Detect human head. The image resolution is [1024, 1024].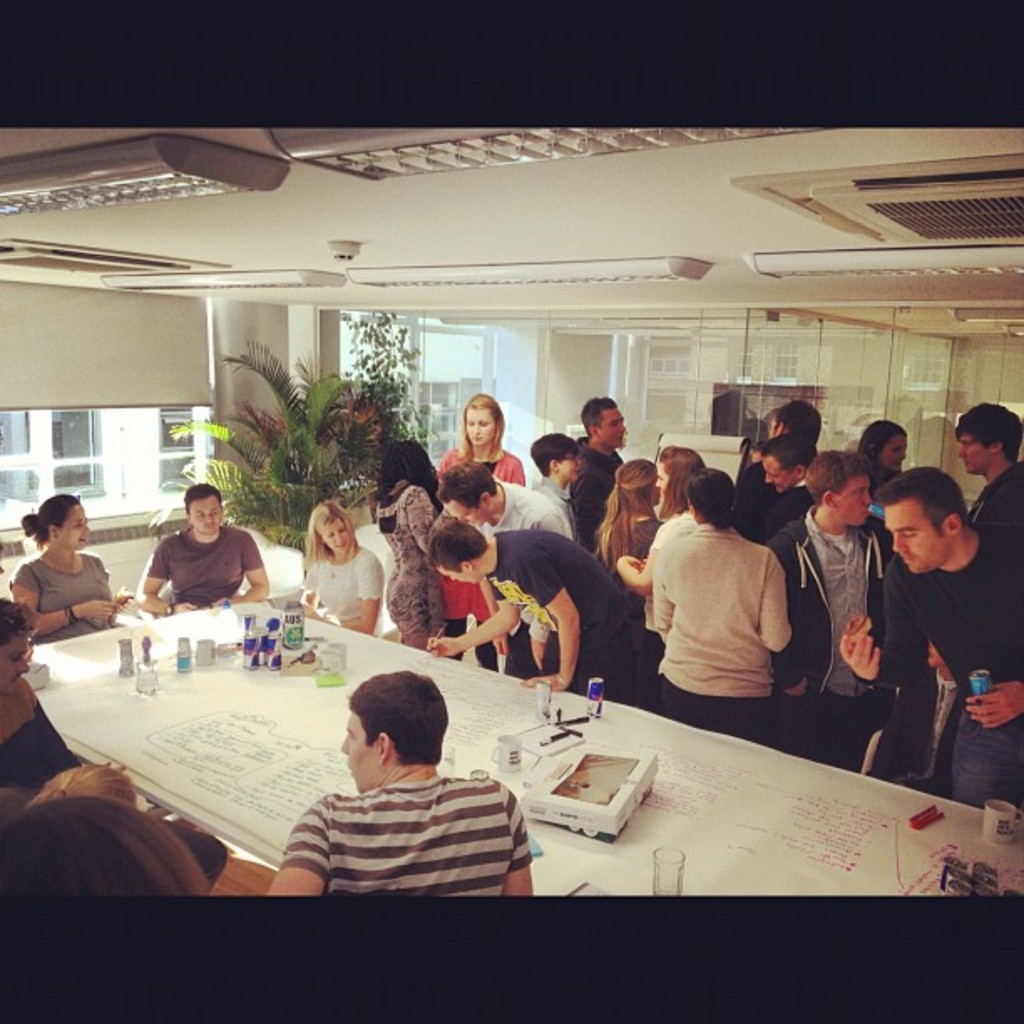
bbox=[688, 467, 740, 529].
